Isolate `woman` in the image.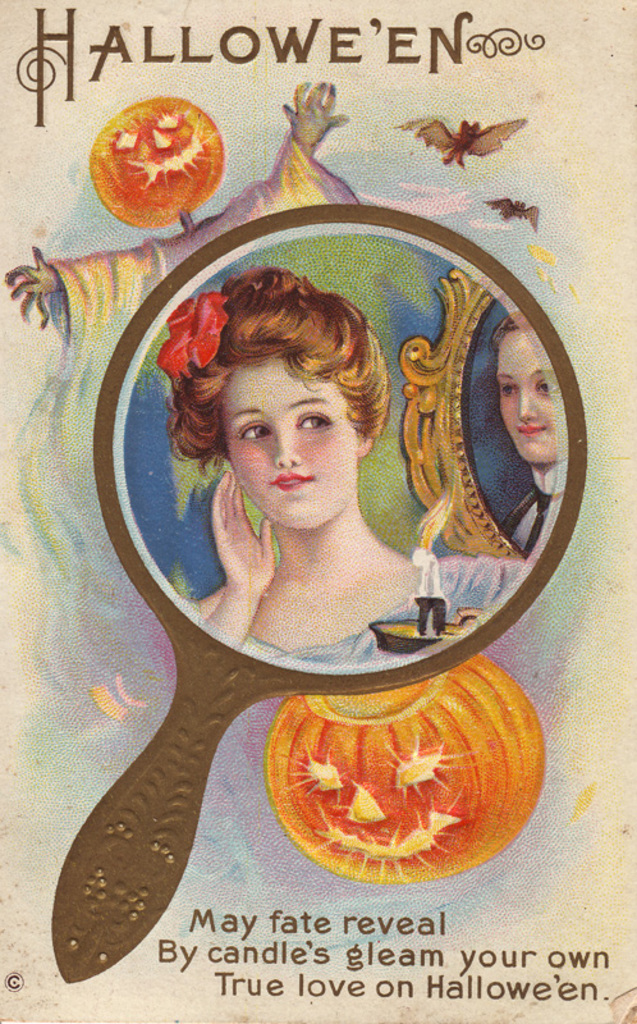
Isolated region: (left=137, top=265, right=522, bottom=678).
